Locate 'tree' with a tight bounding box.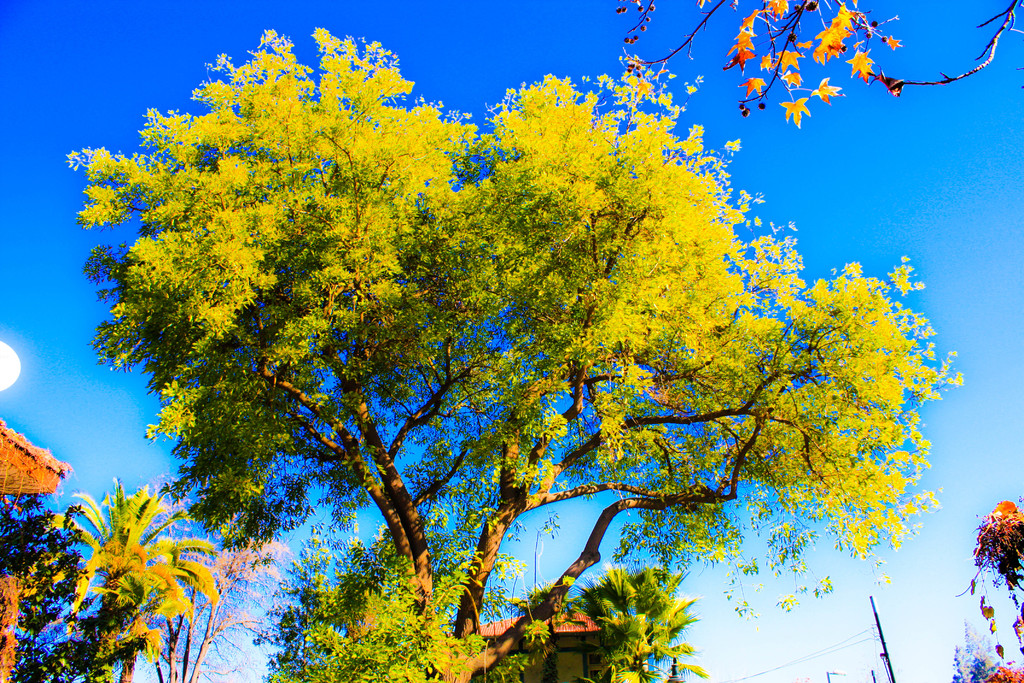
{"x1": 22, "y1": 17, "x2": 944, "y2": 682}.
